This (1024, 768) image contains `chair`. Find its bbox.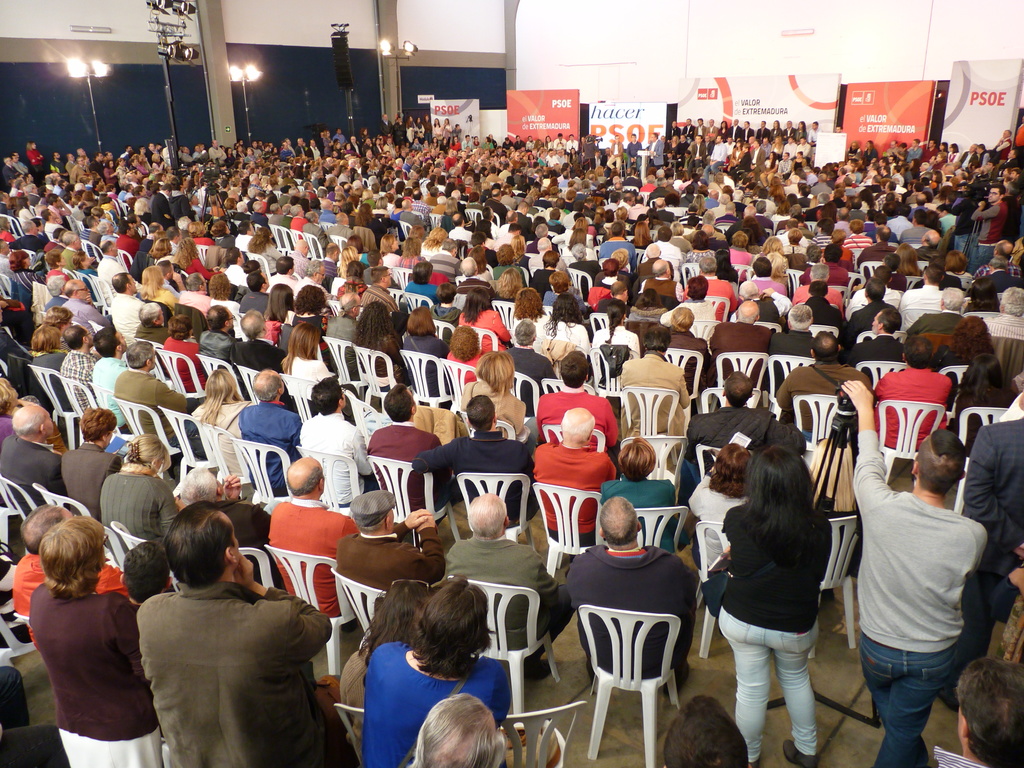
<box>465,408,511,443</box>.
